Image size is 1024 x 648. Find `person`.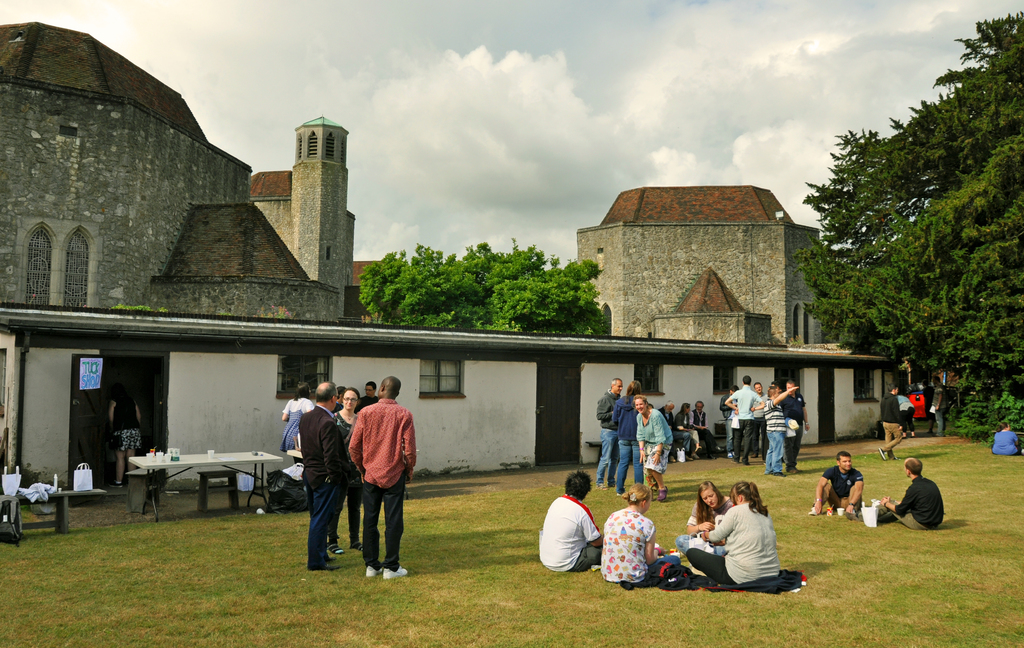
686:475:791:584.
